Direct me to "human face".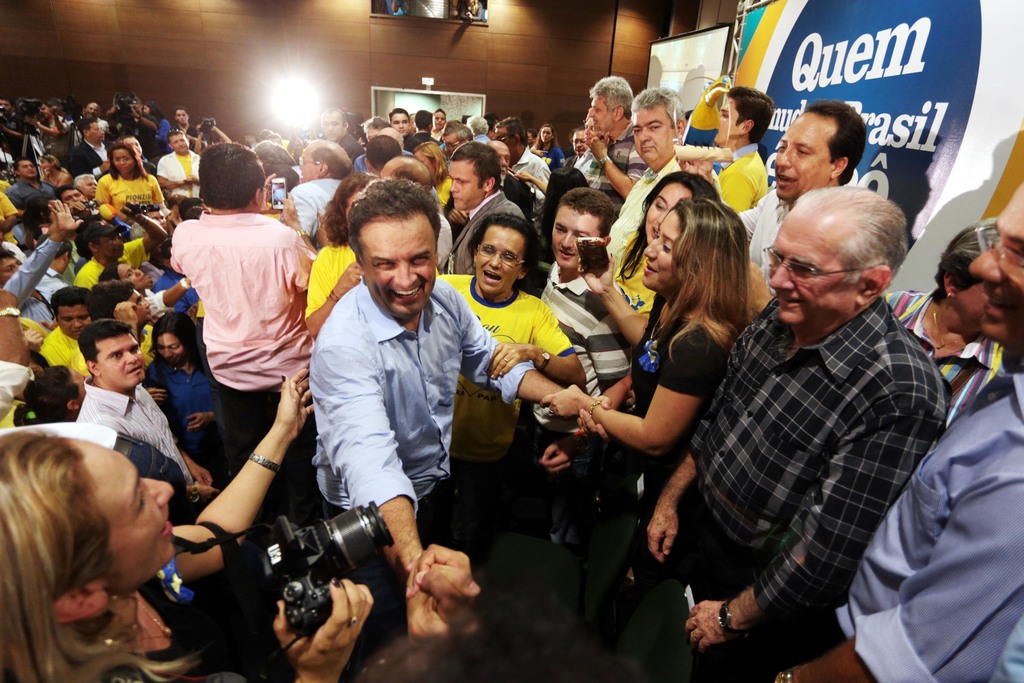
Direction: {"x1": 98, "y1": 332, "x2": 149, "y2": 388}.
